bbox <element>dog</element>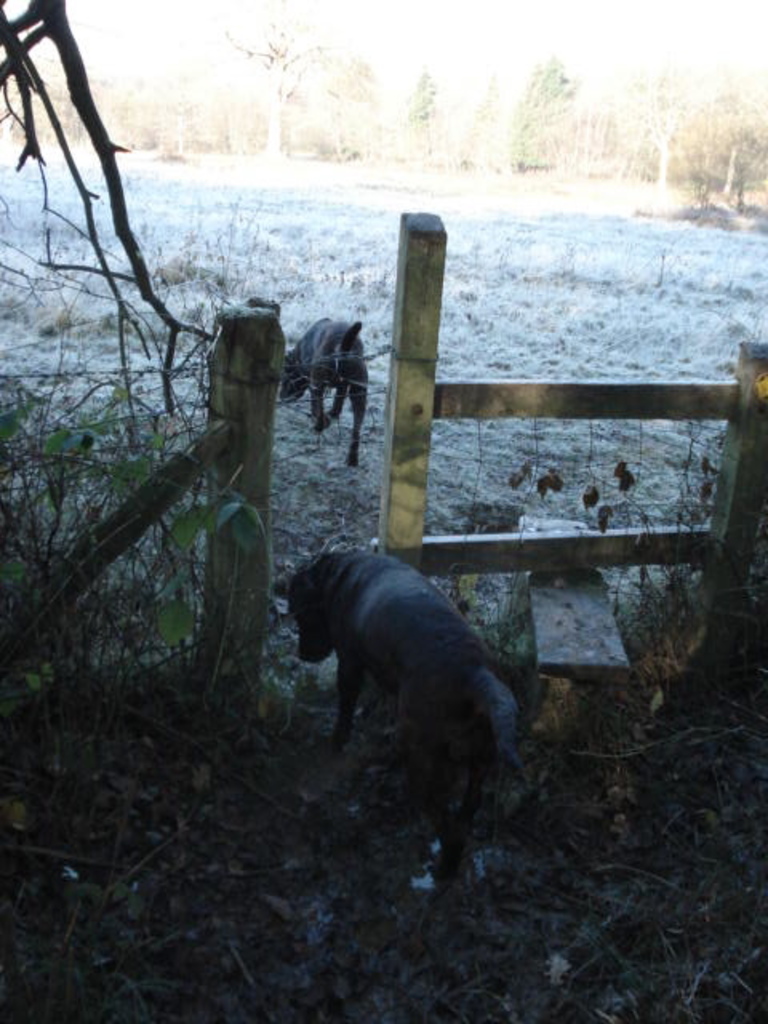
bbox=[280, 314, 370, 472]
